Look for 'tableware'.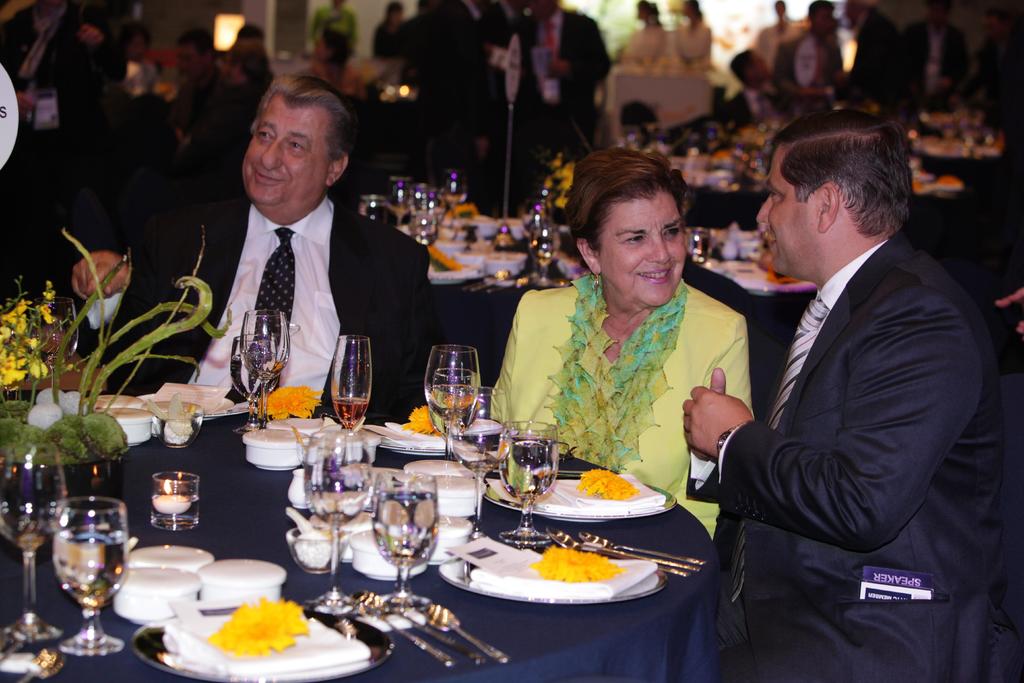
Found: [359,587,504,670].
